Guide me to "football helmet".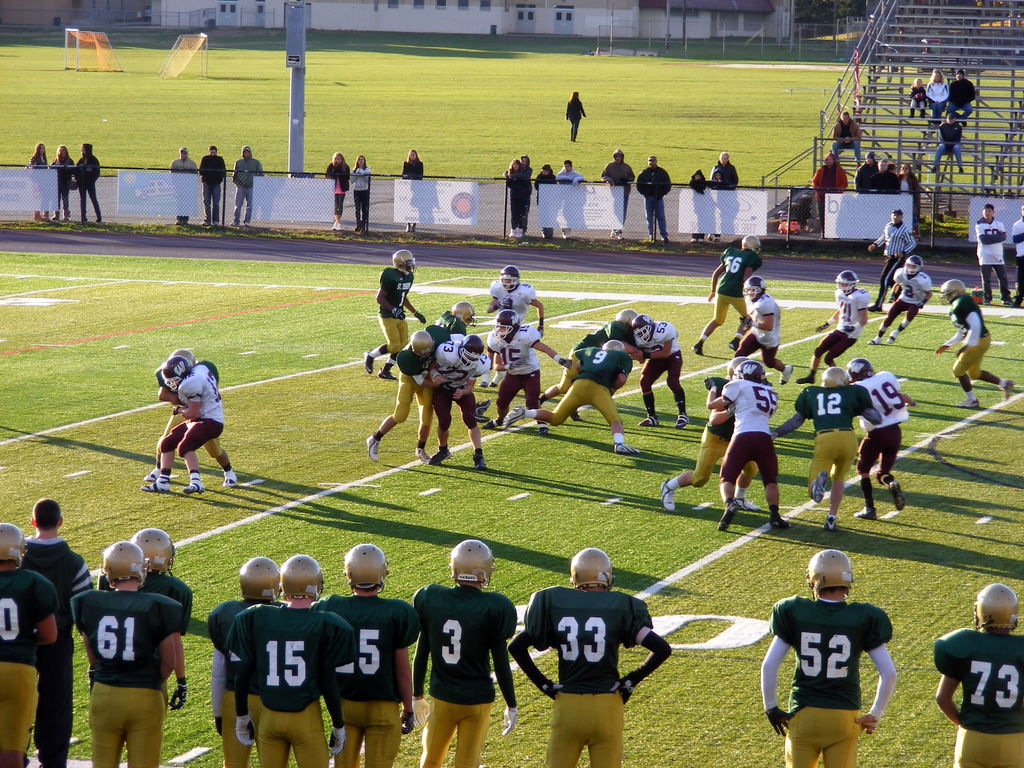
Guidance: 628 311 656 342.
